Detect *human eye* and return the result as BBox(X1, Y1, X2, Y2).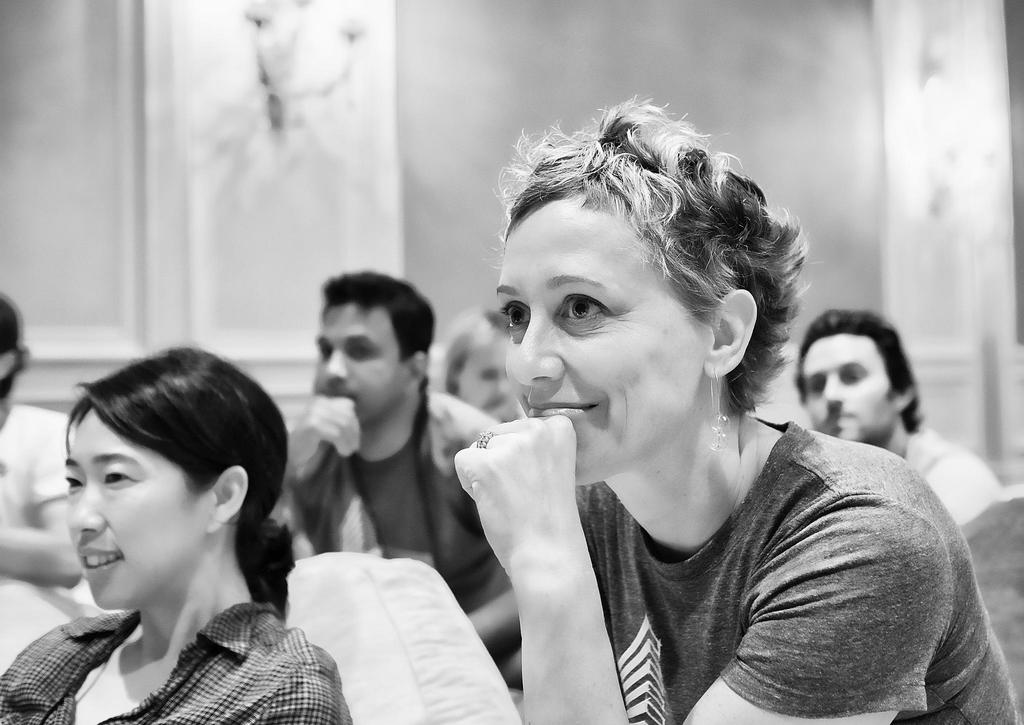
BBox(844, 365, 859, 385).
